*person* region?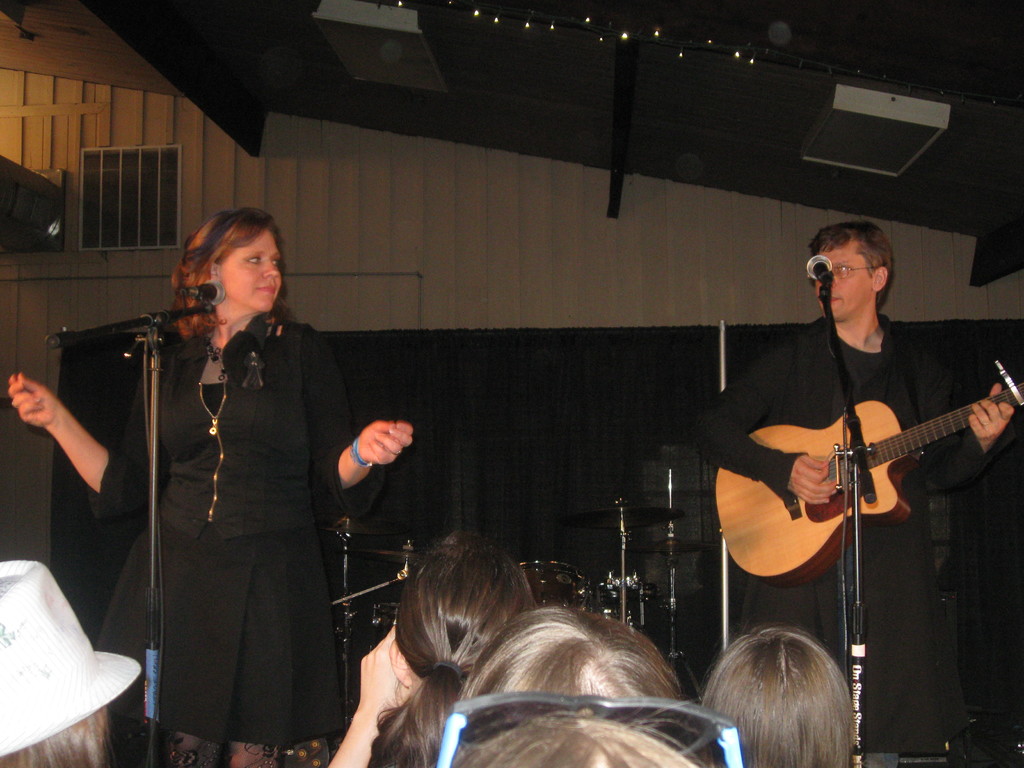
(700, 621, 860, 767)
